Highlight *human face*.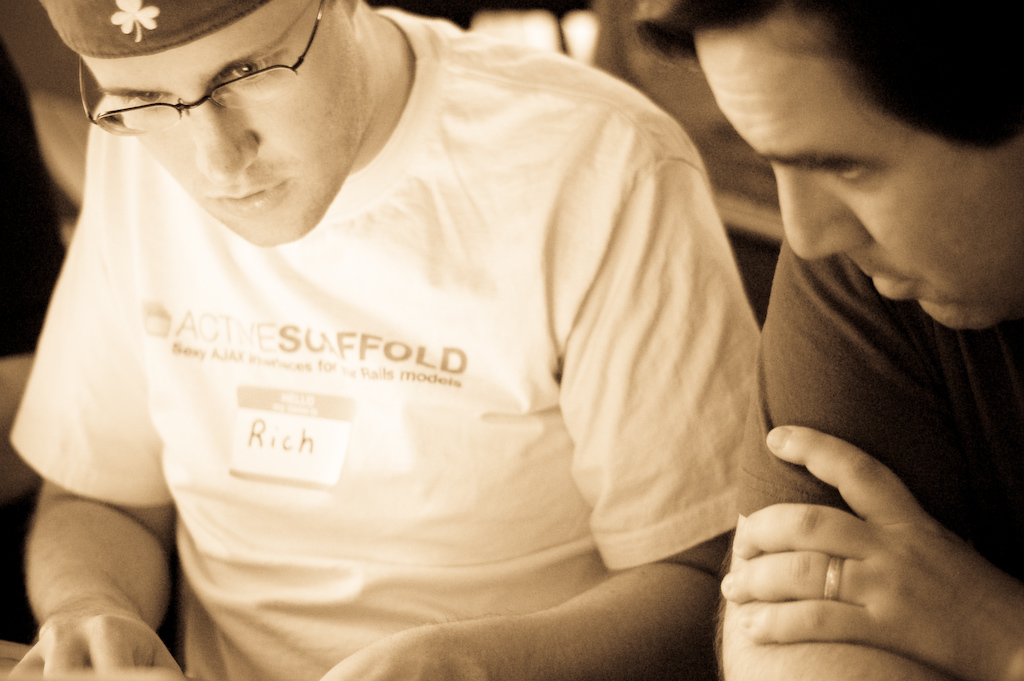
Highlighted region: (left=83, top=0, right=374, bottom=247).
